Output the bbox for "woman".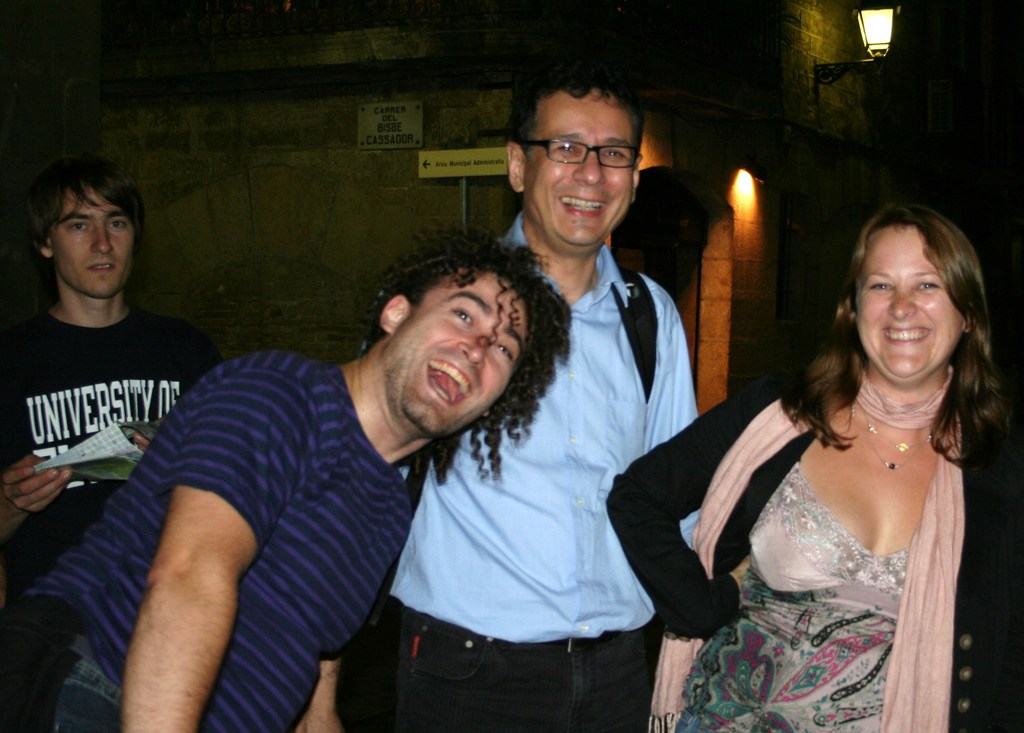
rect(671, 176, 1020, 715).
